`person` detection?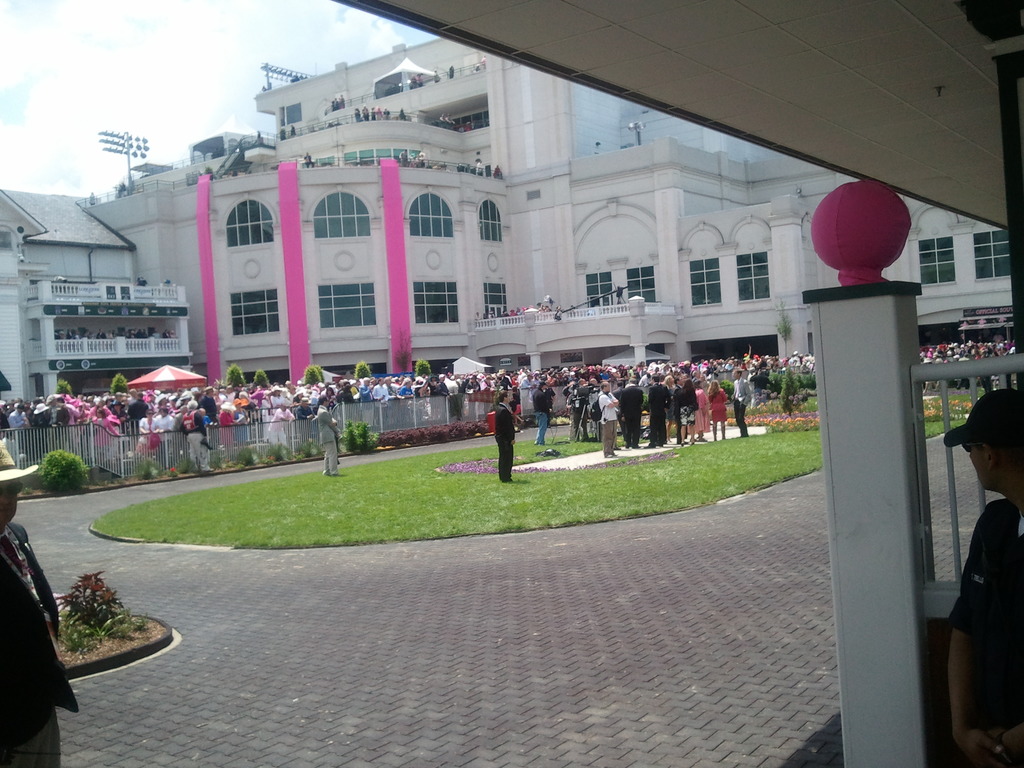
pyautogui.locateOnScreen(150, 410, 175, 457)
